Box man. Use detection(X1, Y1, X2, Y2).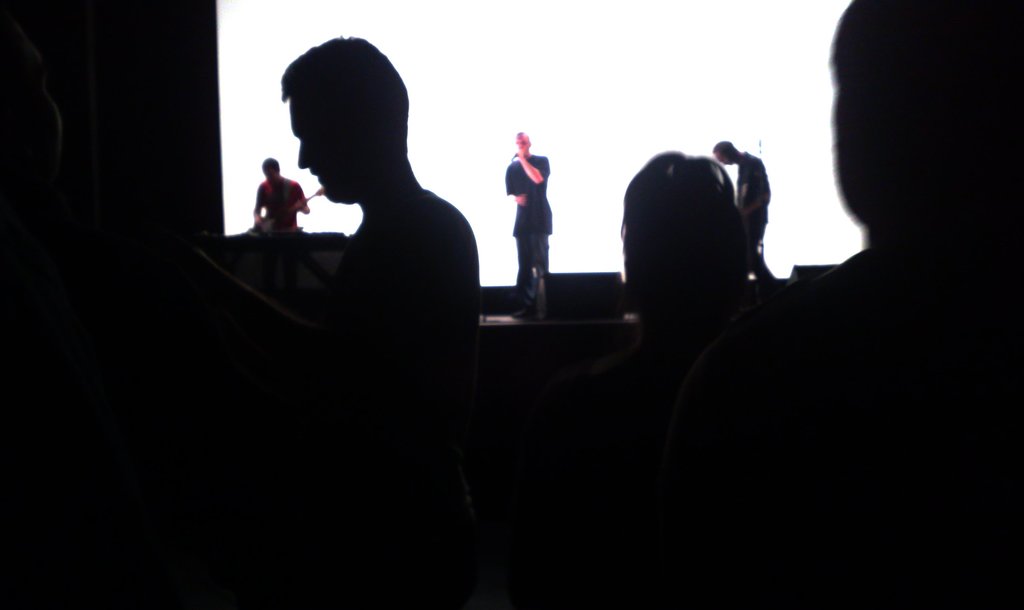
detection(254, 157, 308, 246).
